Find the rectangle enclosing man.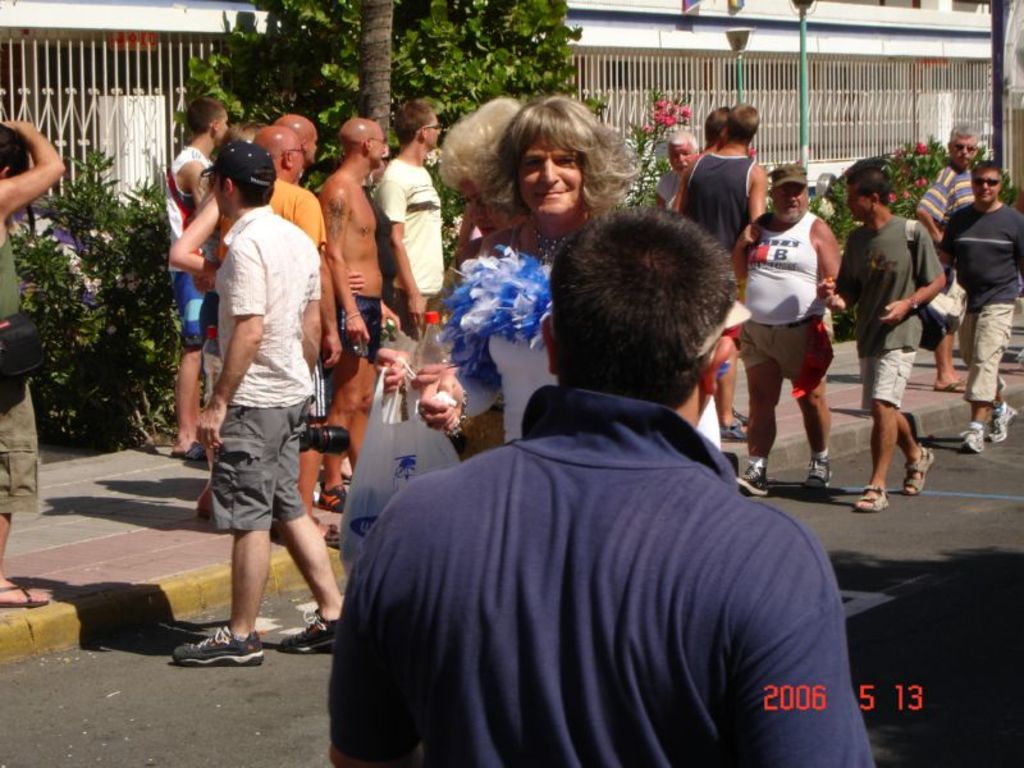
(690,105,768,436).
